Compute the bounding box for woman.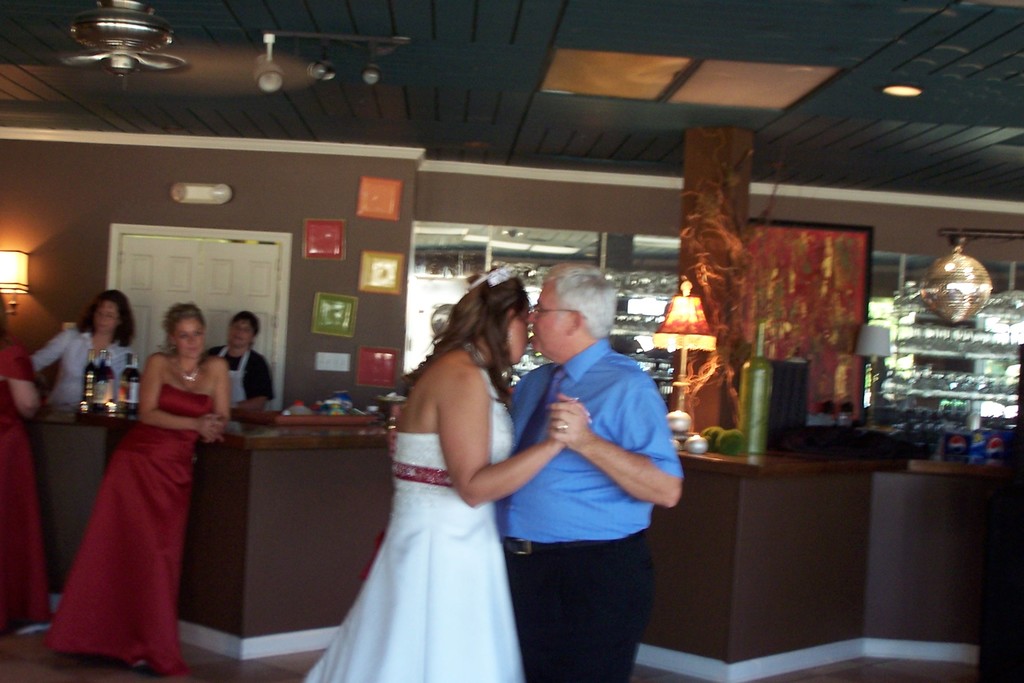
select_region(204, 309, 273, 416).
